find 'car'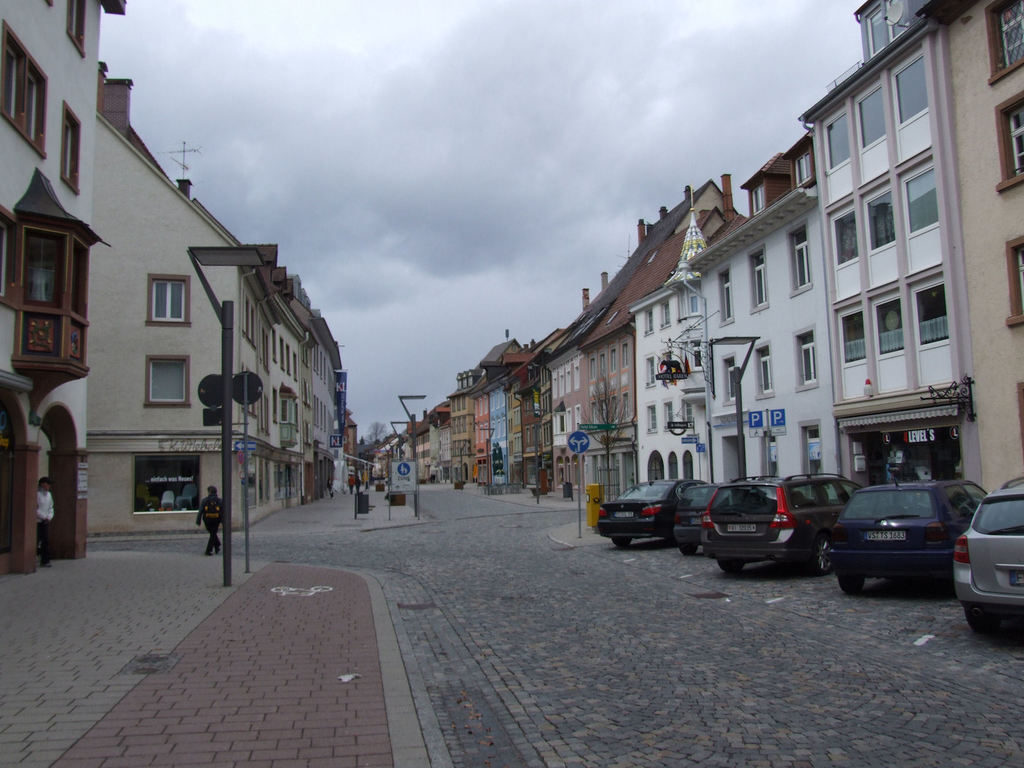
598/478/711/549
